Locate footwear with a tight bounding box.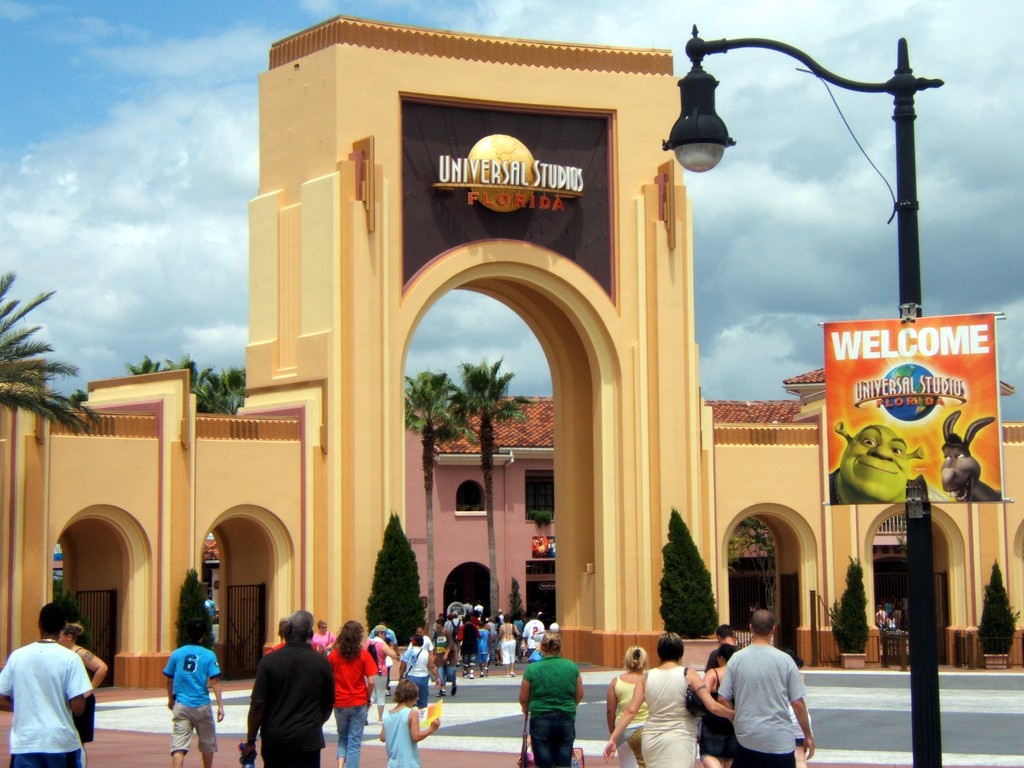
<bbox>512, 654, 520, 664</bbox>.
